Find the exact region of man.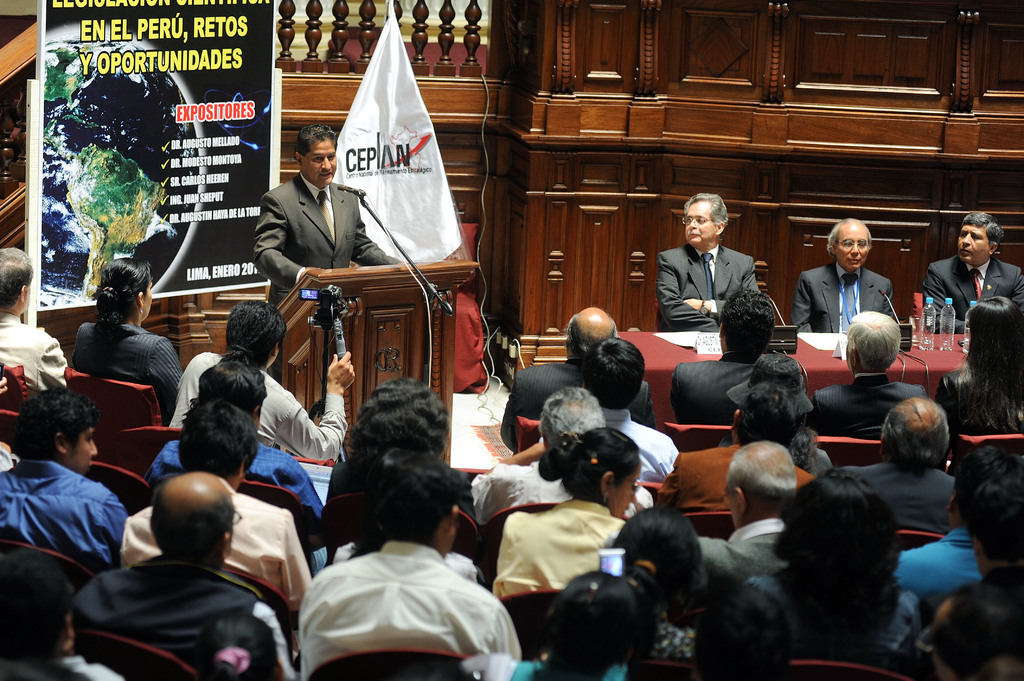
Exact region: 536 337 675 474.
